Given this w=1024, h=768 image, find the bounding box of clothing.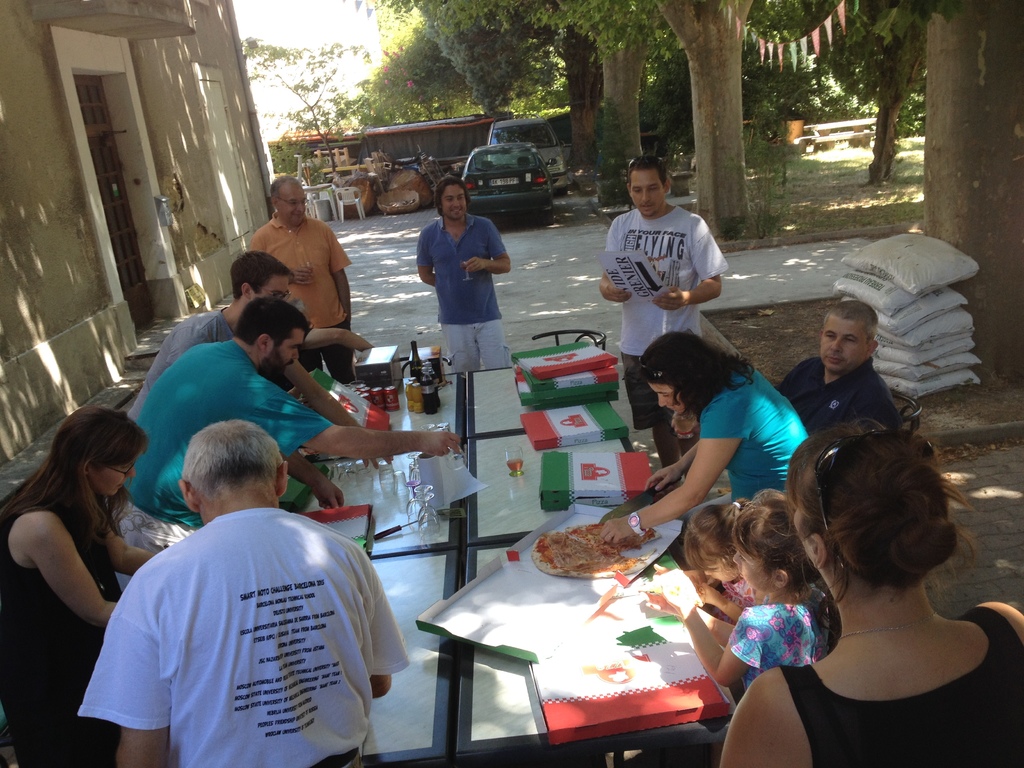
x1=716 y1=564 x2=771 y2=623.
